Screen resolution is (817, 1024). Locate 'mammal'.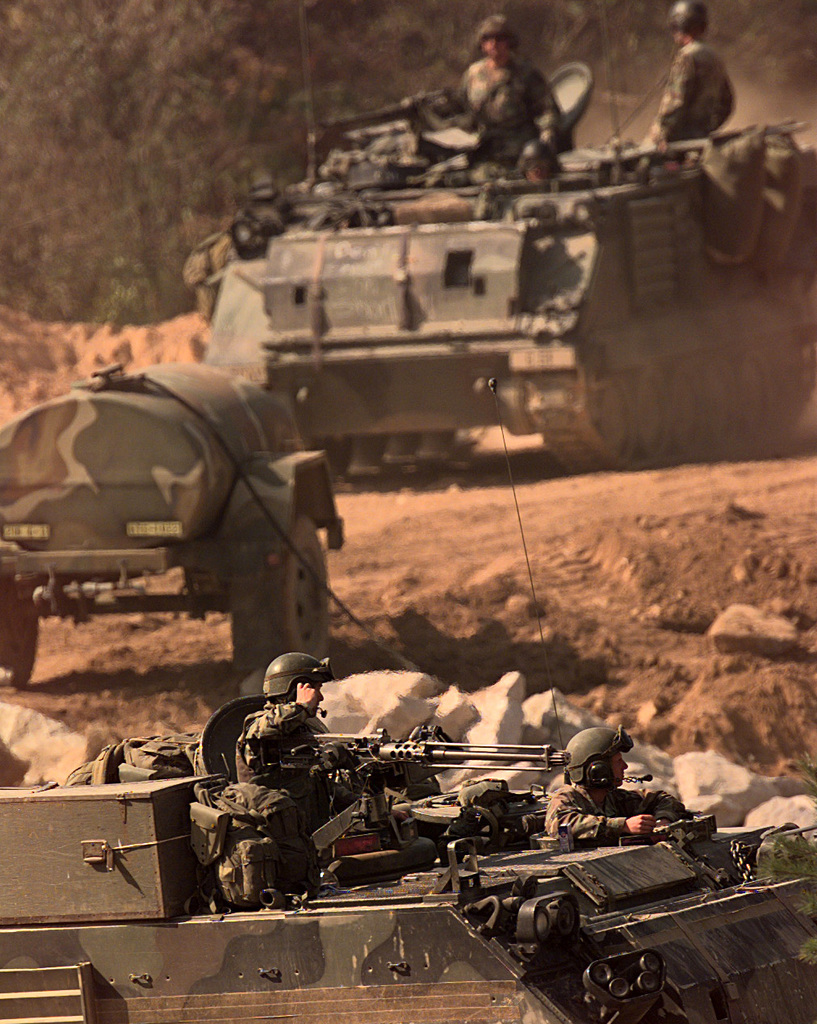
box(443, 15, 570, 174).
